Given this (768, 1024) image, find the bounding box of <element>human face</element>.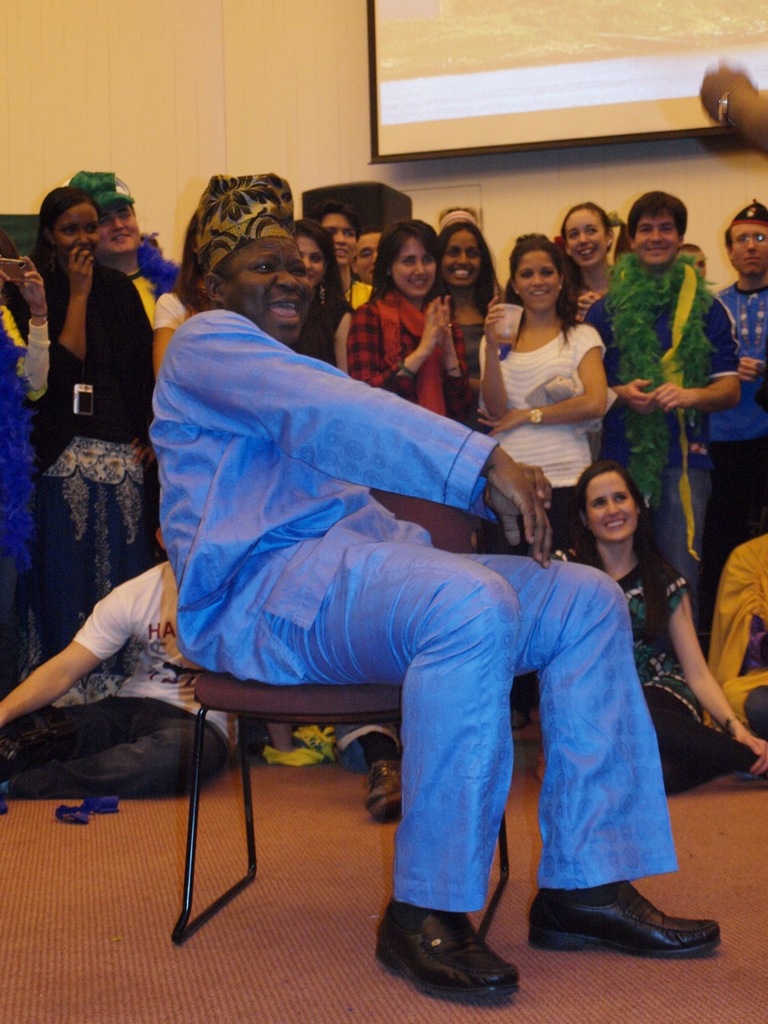
(323,216,358,269).
